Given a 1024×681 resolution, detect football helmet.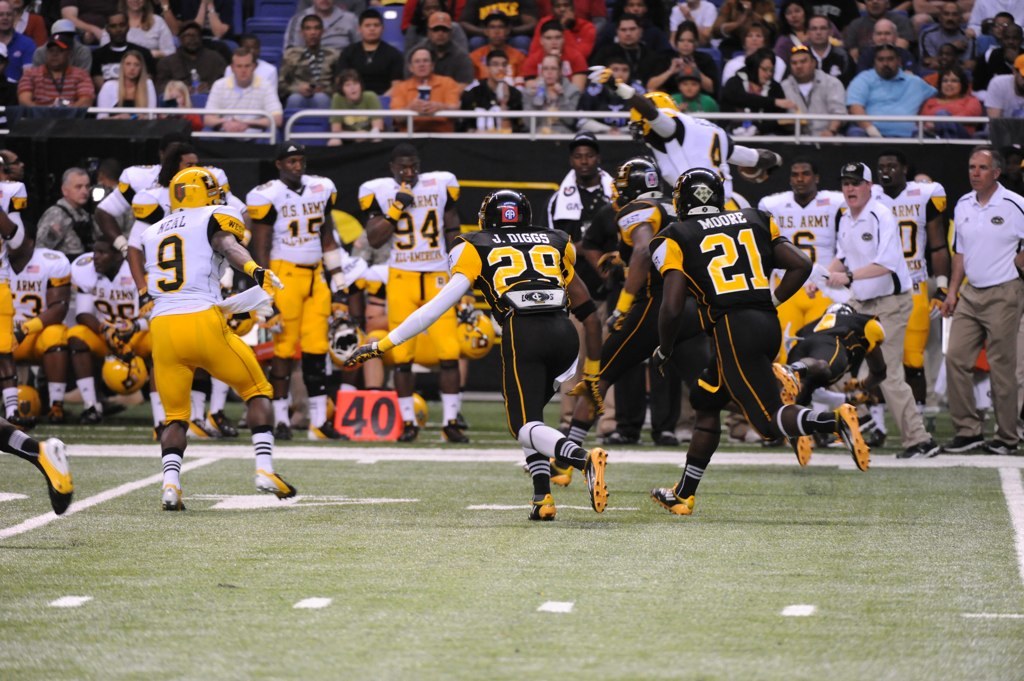
l=164, t=162, r=231, b=216.
